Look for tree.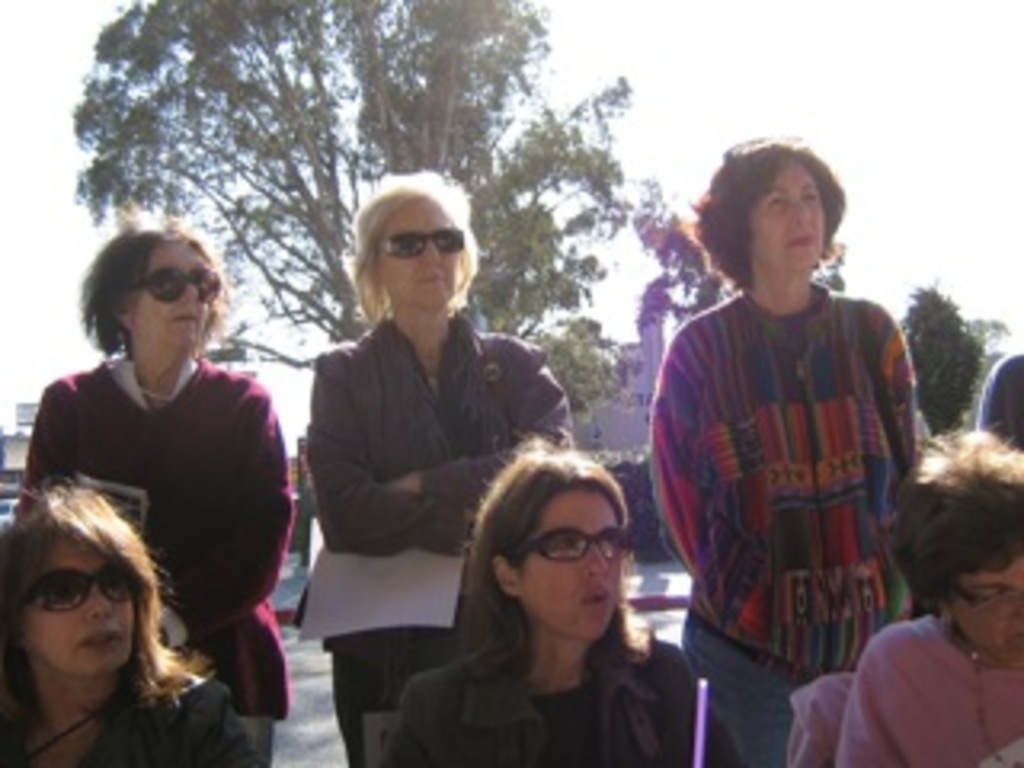
Found: l=74, t=0, r=634, b=371.
